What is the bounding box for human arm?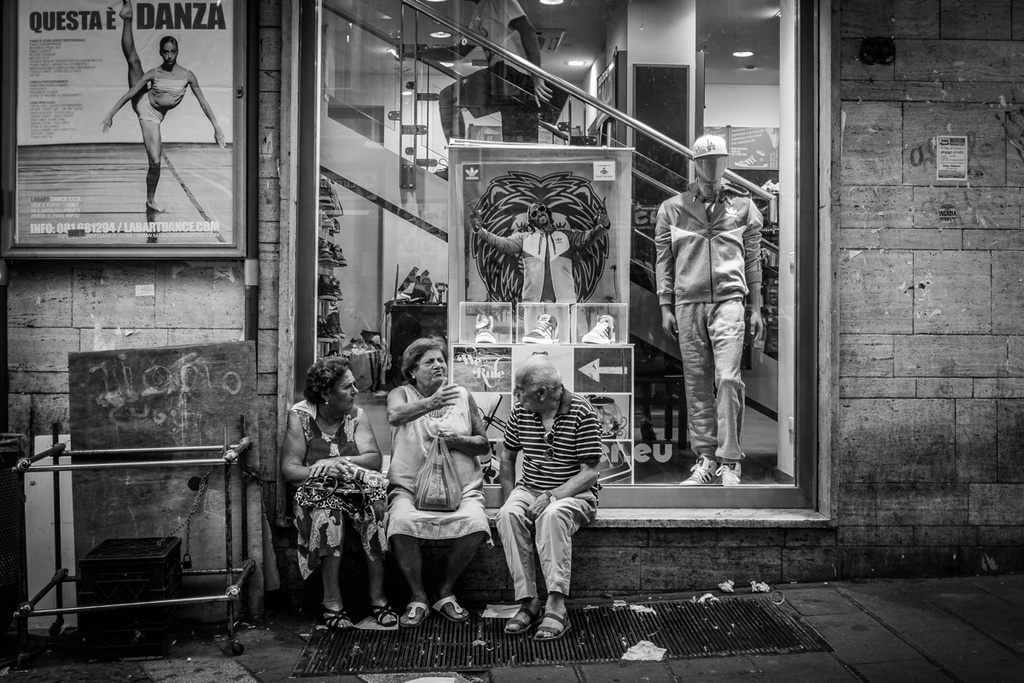
pyautogui.locateOnScreen(561, 196, 613, 253).
